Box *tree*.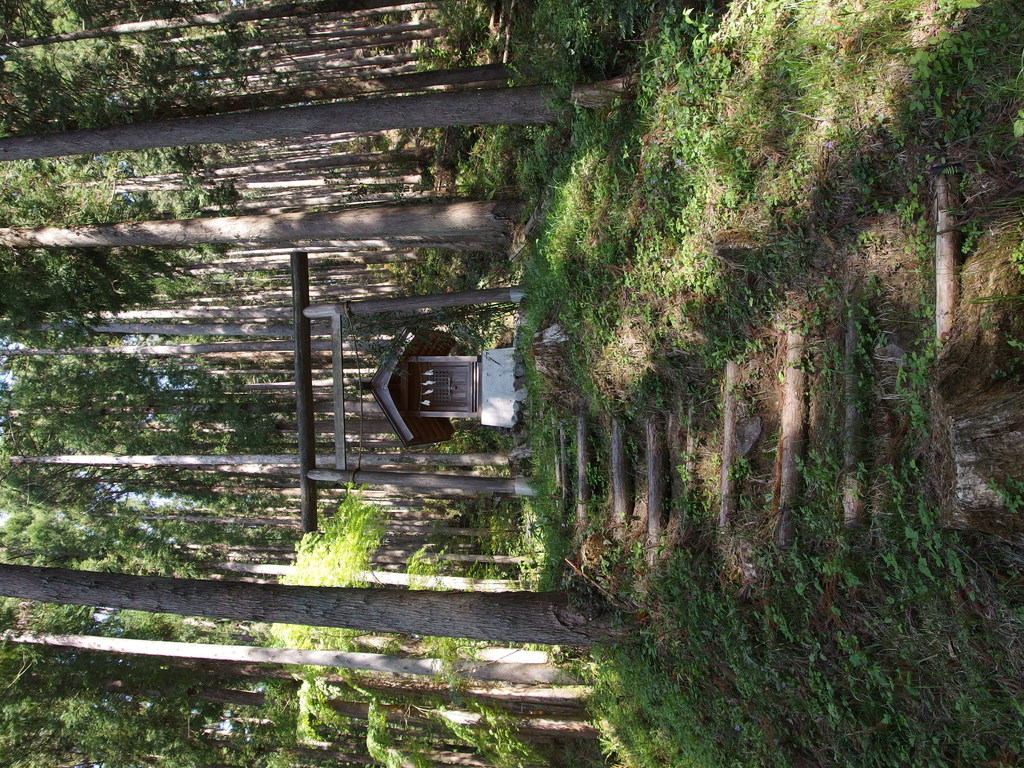
bbox=(0, 352, 393, 399).
